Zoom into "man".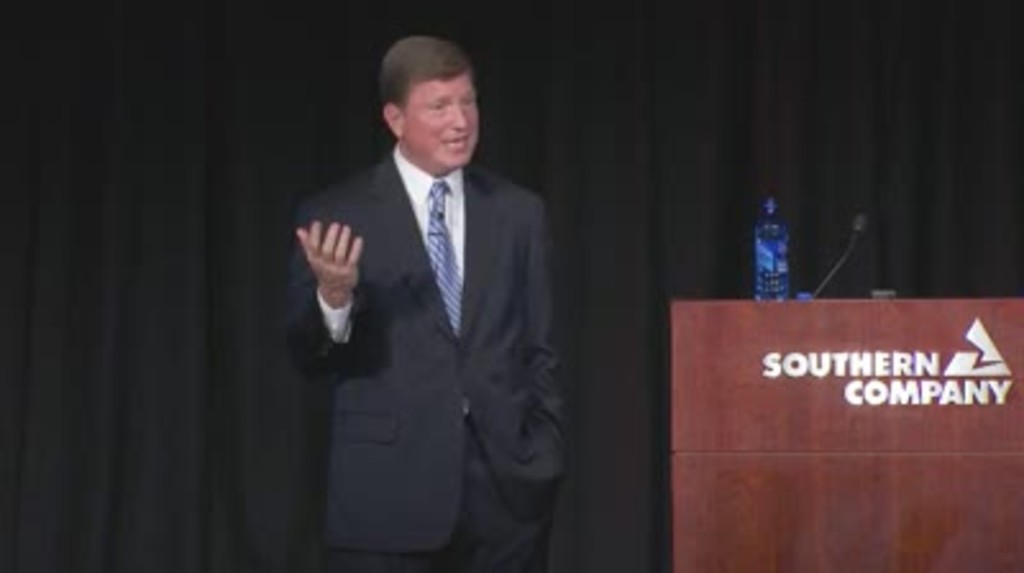
Zoom target: 289, 33, 571, 570.
